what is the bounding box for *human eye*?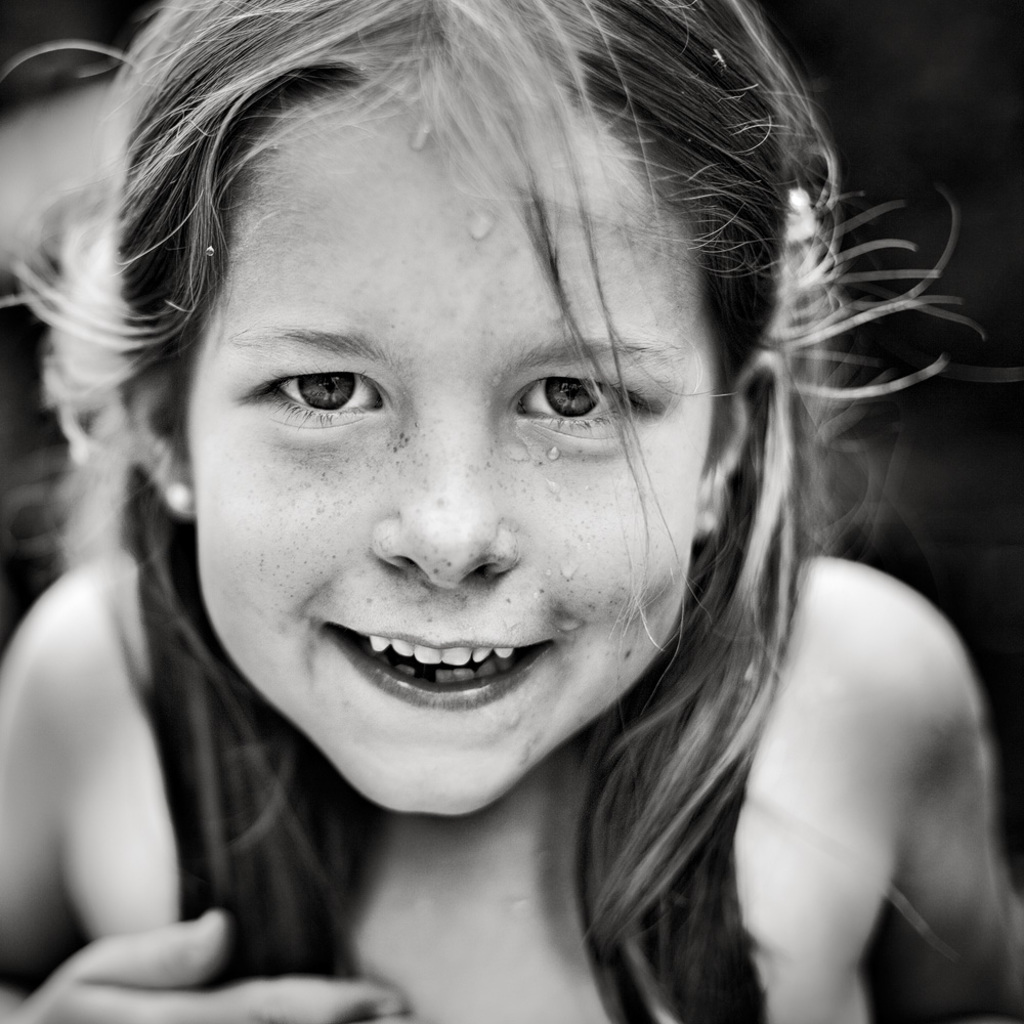
221:360:391:442.
